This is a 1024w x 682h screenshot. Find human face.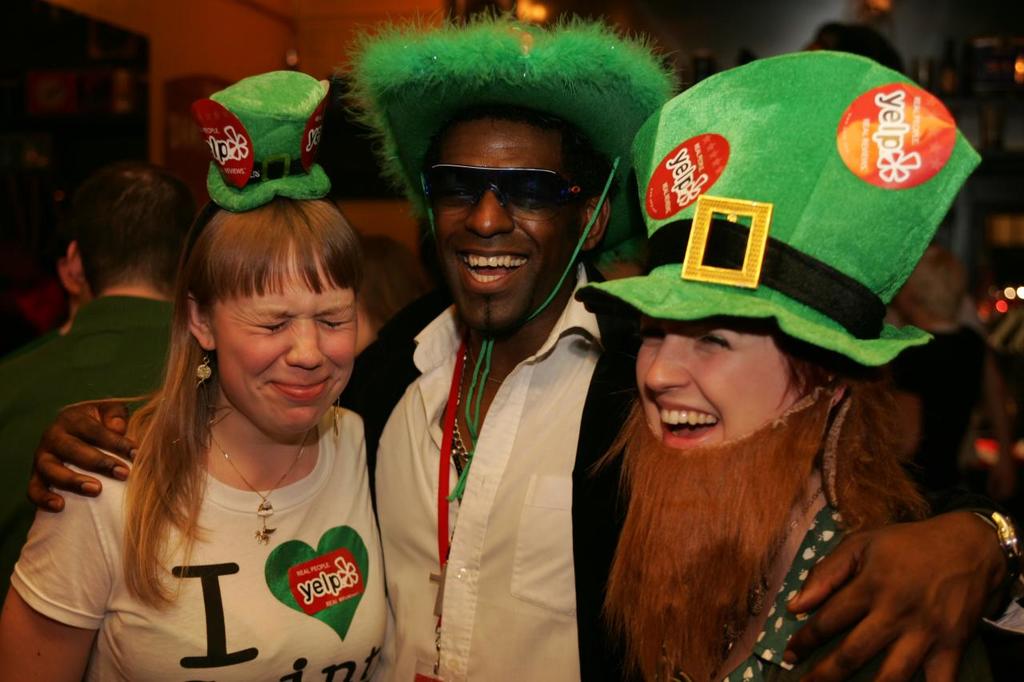
Bounding box: (626, 319, 825, 455).
